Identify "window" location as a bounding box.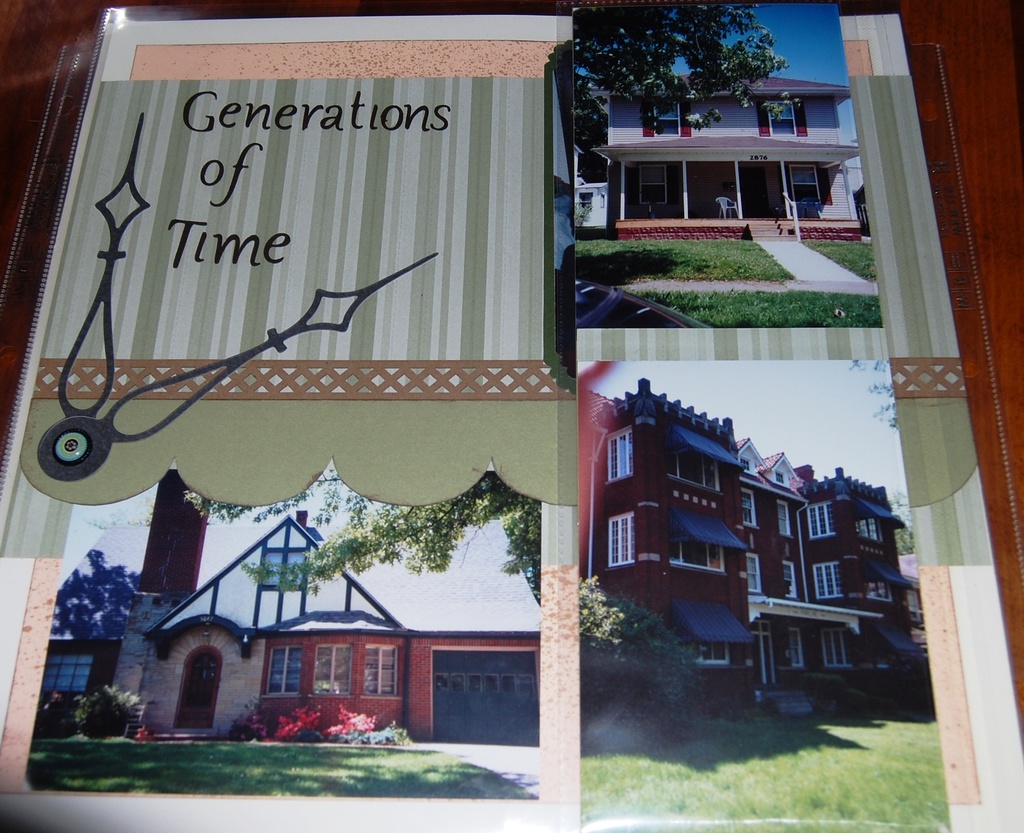
box(670, 537, 727, 572).
